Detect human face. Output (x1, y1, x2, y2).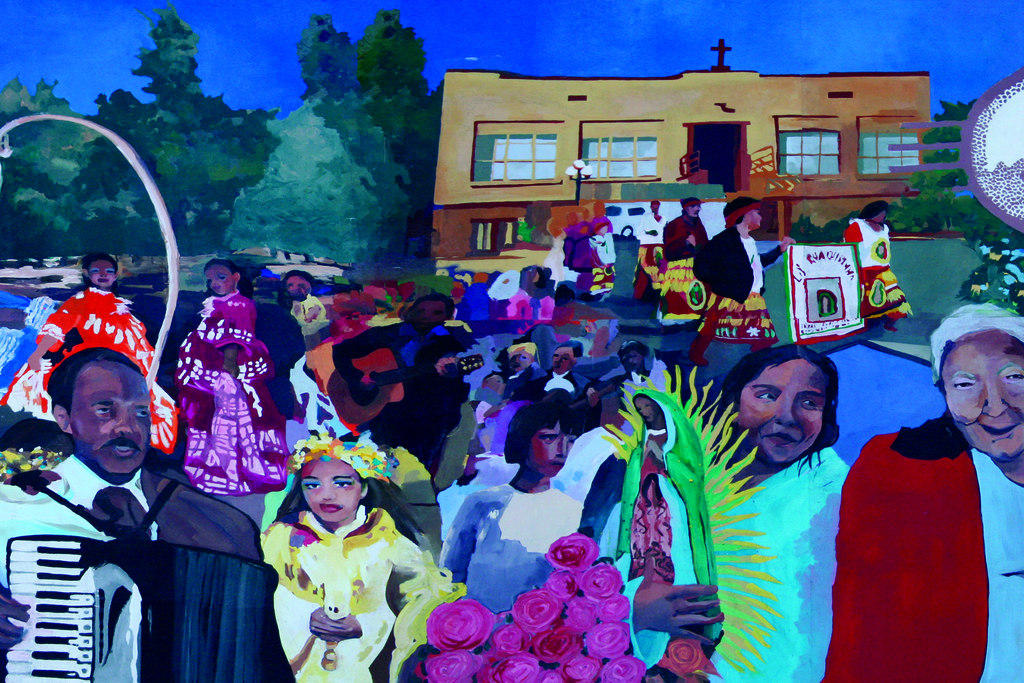
(301, 462, 360, 522).
